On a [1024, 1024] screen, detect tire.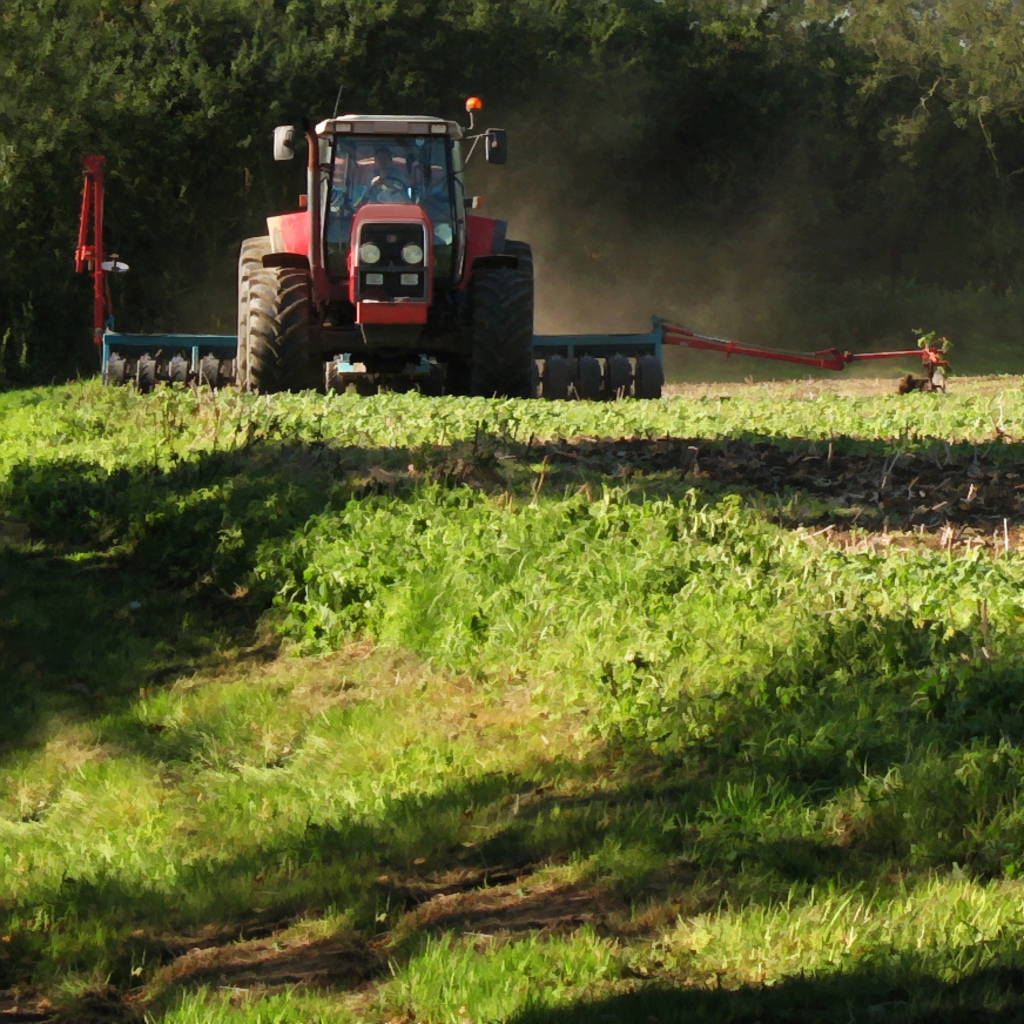
580,355,605,399.
